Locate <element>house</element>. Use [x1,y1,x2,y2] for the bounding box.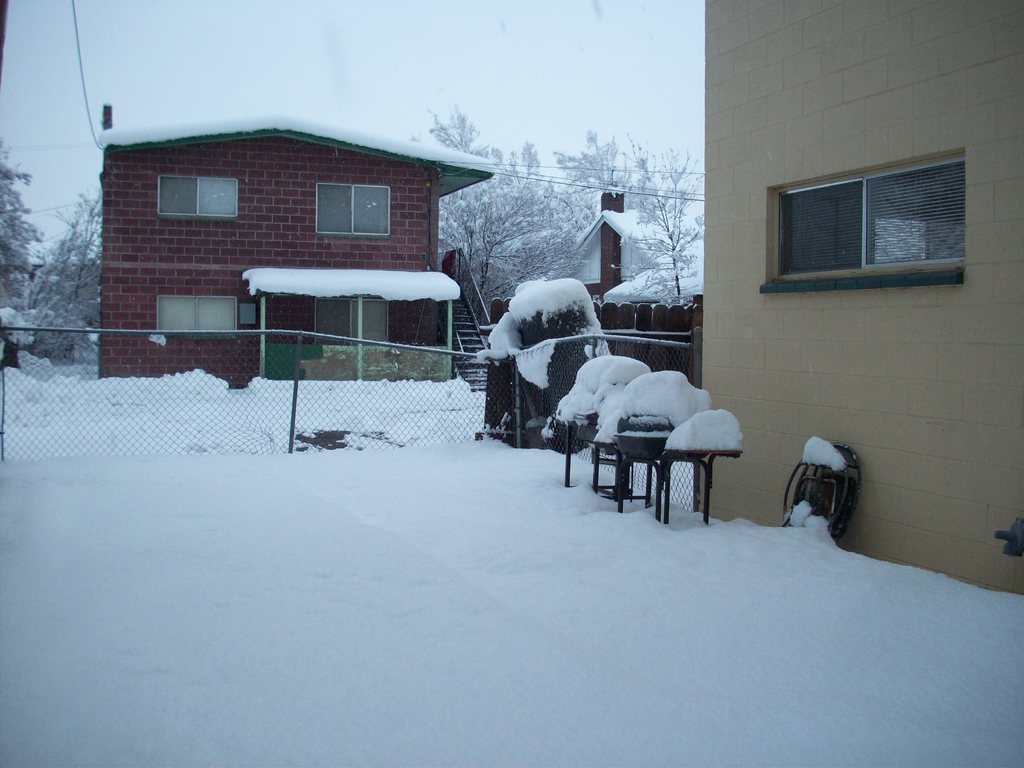
[699,1,1023,597].
